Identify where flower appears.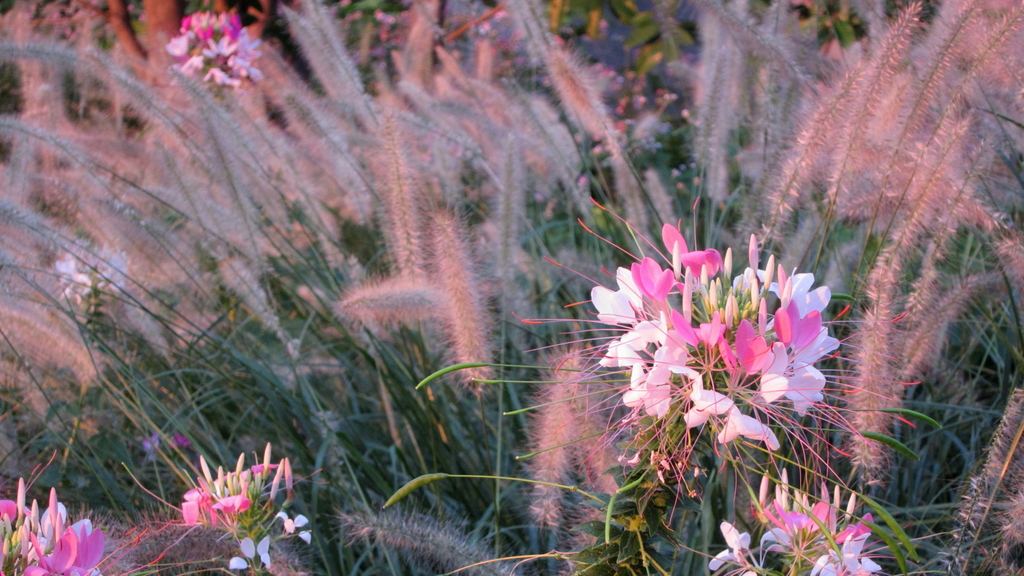
Appears at 710,467,883,575.
